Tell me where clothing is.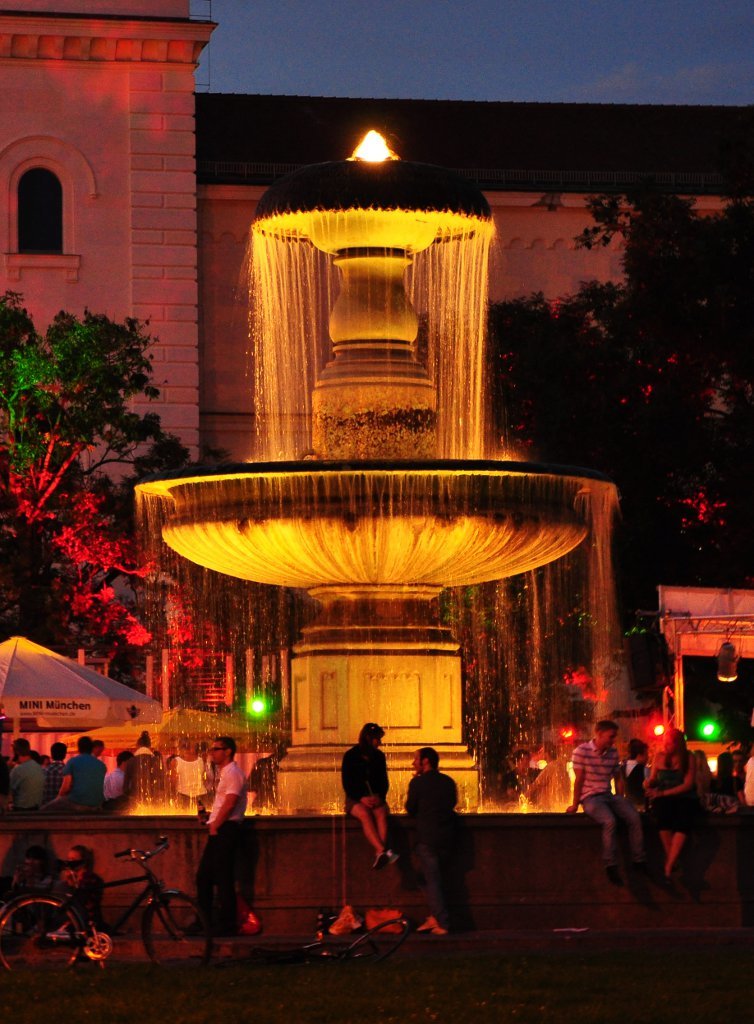
clothing is at bbox(343, 743, 391, 812).
